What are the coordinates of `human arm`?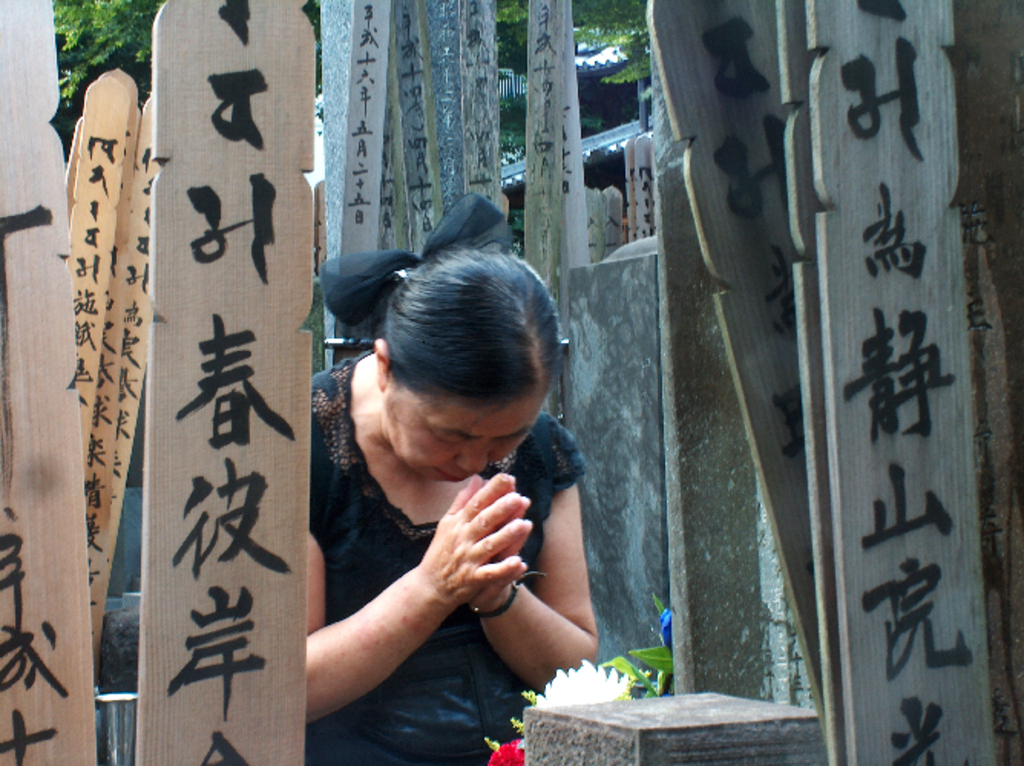
[x1=304, y1=406, x2=523, y2=723].
